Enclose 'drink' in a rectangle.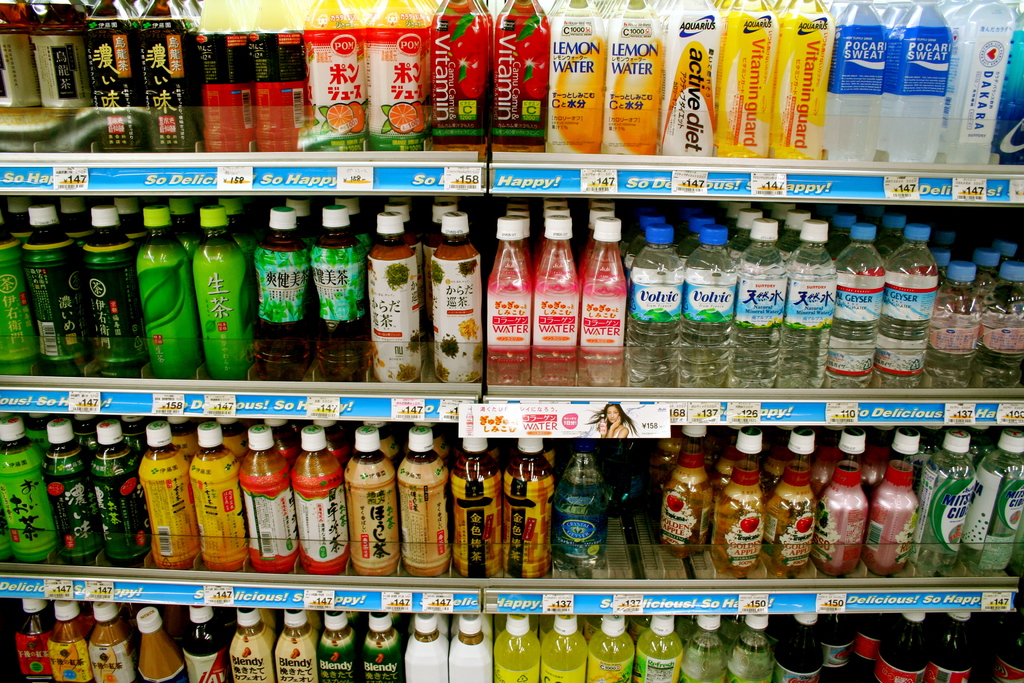
l=23, t=208, r=100, b=369.
